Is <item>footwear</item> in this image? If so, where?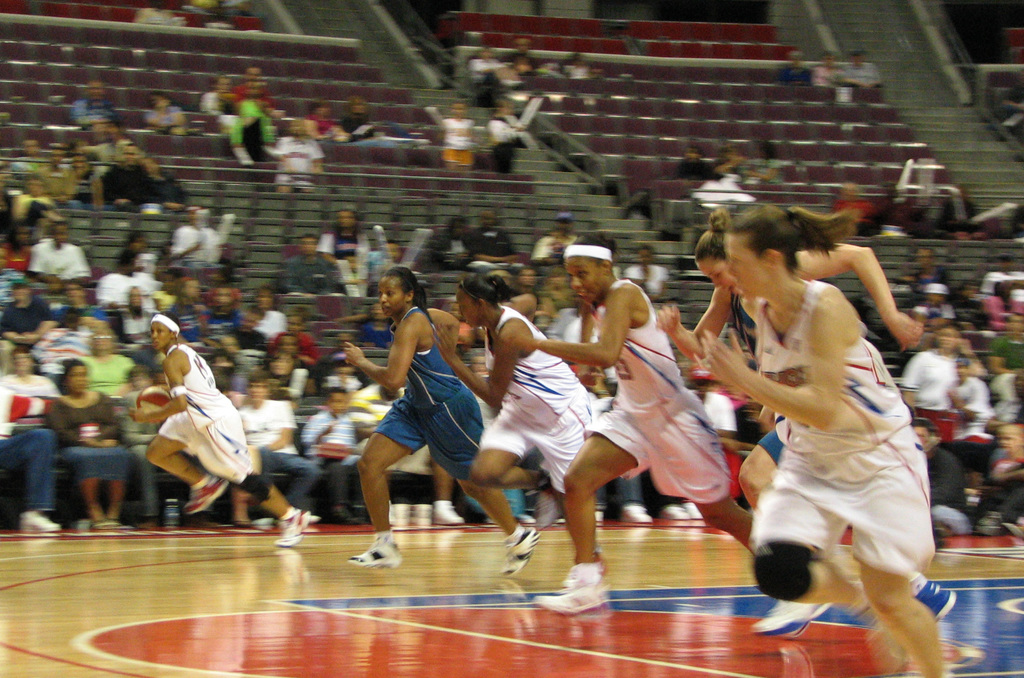
Yes, at (908,572,959,625).
